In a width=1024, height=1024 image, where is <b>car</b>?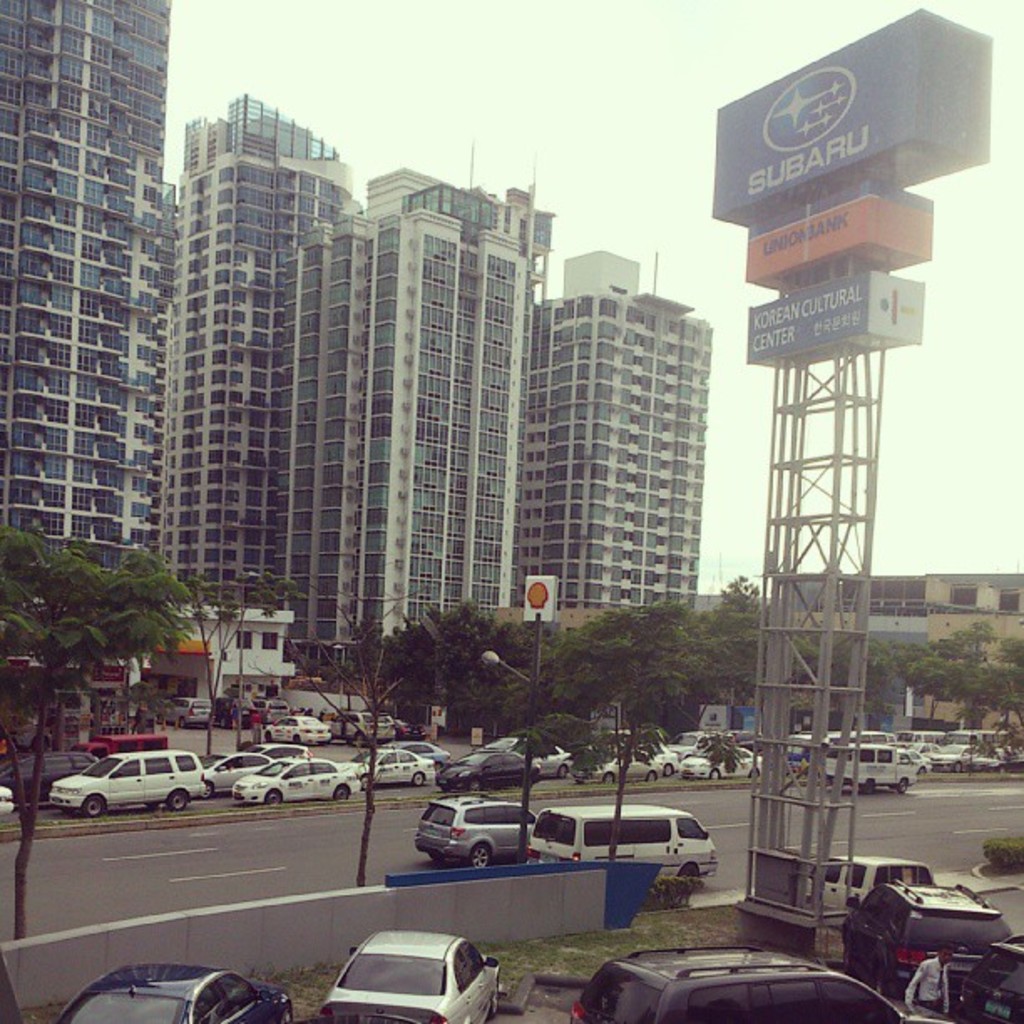
box(52, 756, 202, 813).
